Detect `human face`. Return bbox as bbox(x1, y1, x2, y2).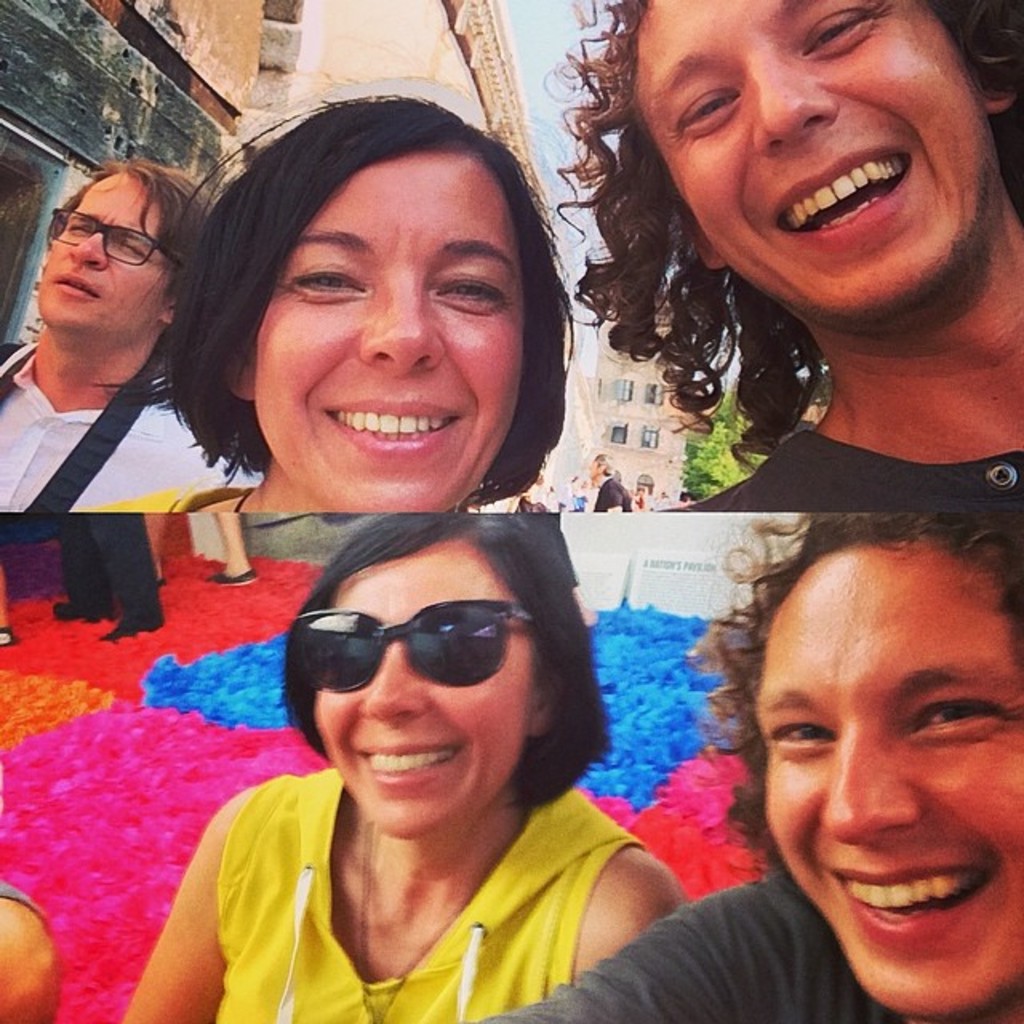
bbox(317, 526, 542, 829).
